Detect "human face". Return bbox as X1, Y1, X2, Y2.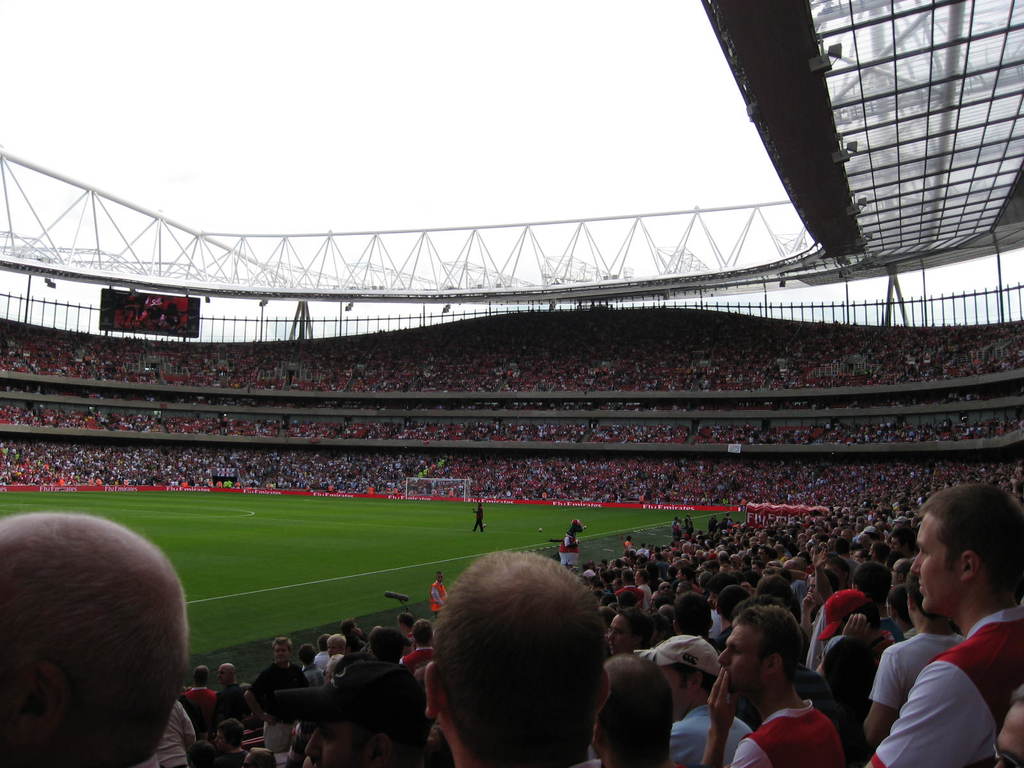
302, 723, 370, 767.
